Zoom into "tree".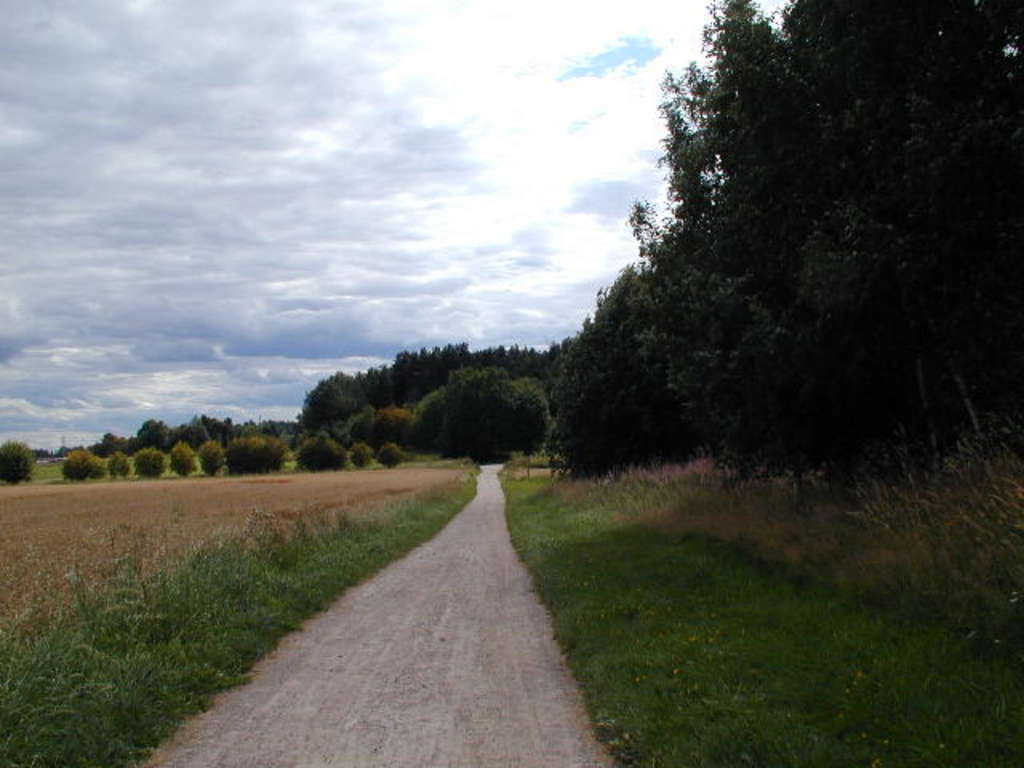
Zoom target: bbox(376, 331, 557, 462).
